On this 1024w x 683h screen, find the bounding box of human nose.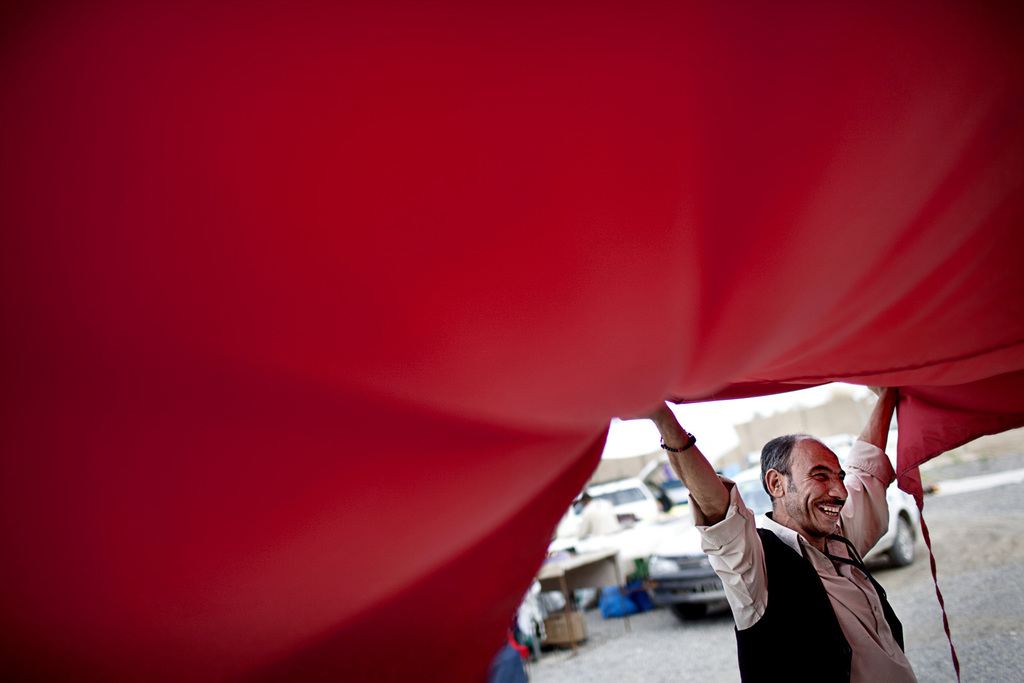
Bounding box: x1=829 y1=478 x2=849 y2=501.
